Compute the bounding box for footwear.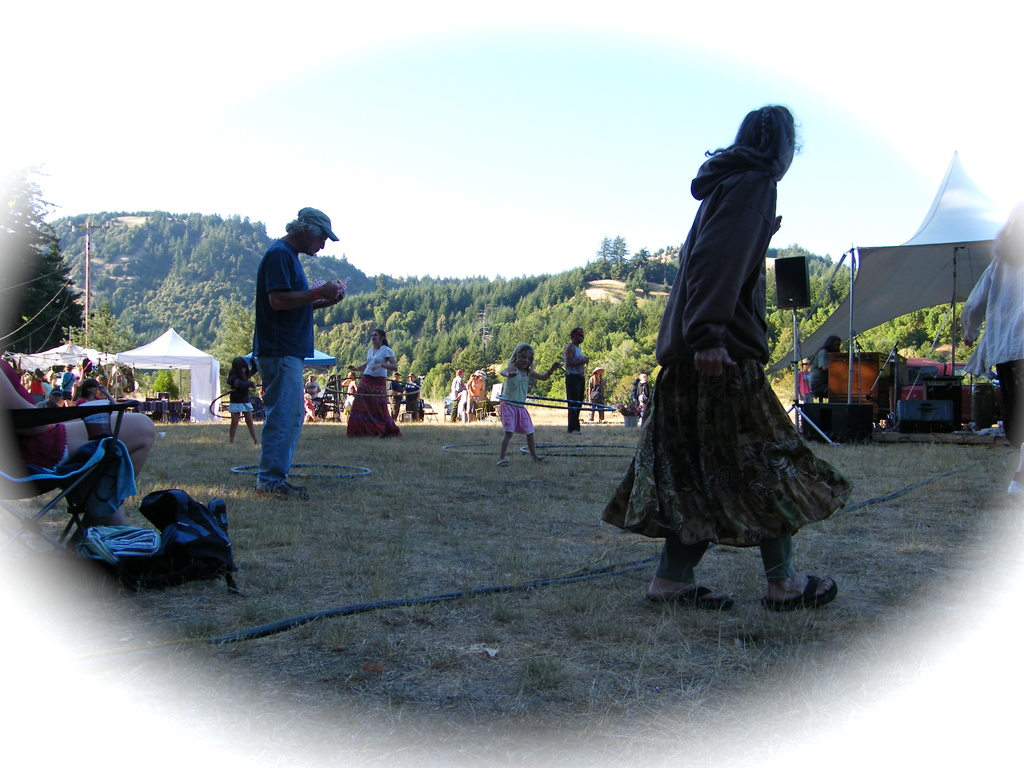
select_region(535, 454, 546, 466).
